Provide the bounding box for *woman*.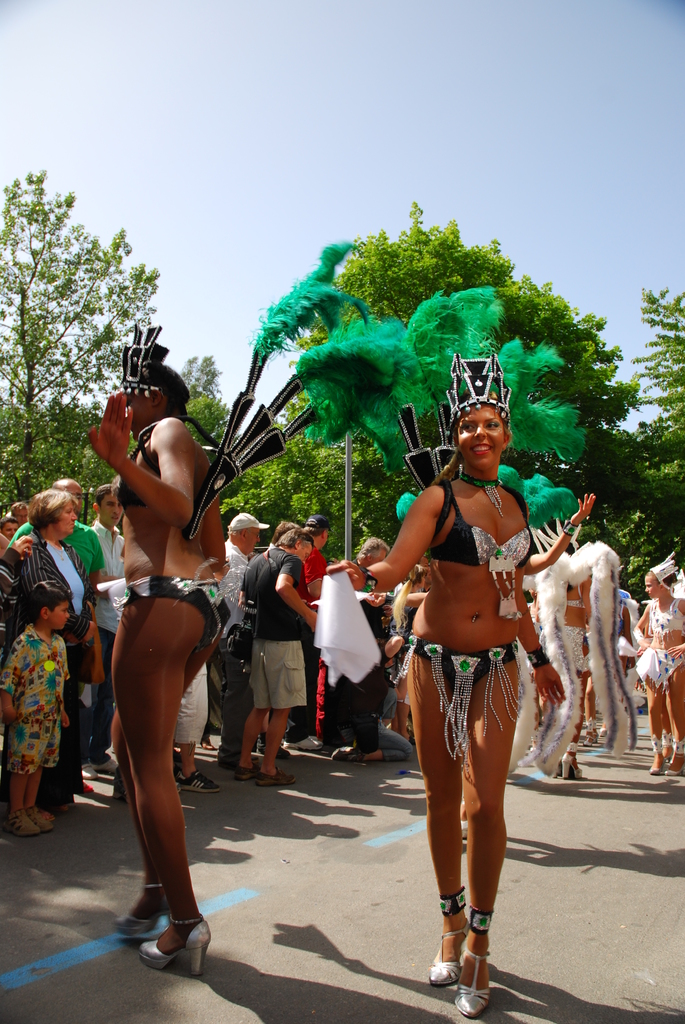
detection(387, 395, 559, 969).
